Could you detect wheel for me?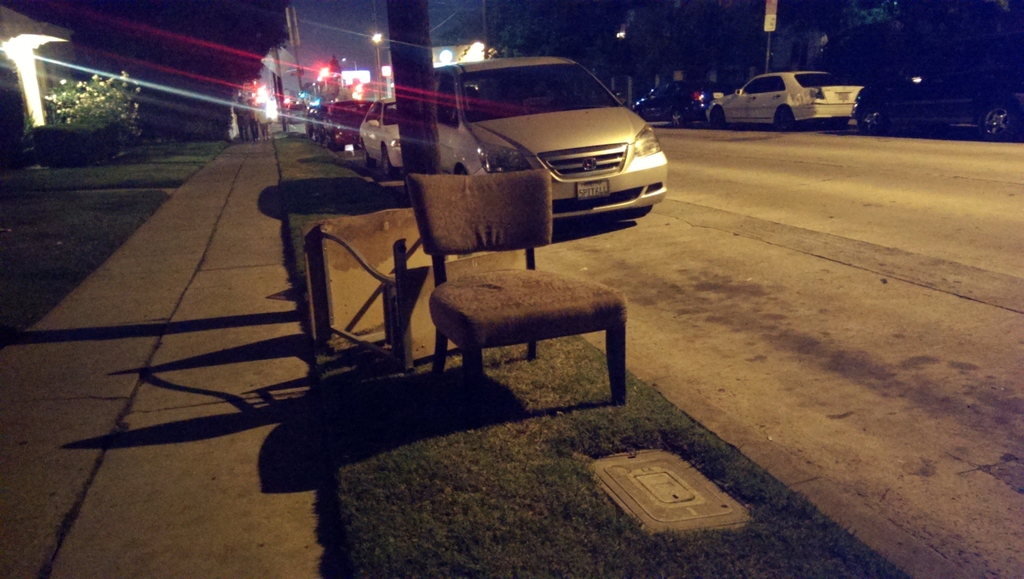
Detection result: <bbox>858, 107, 888, 136</bbox>.
